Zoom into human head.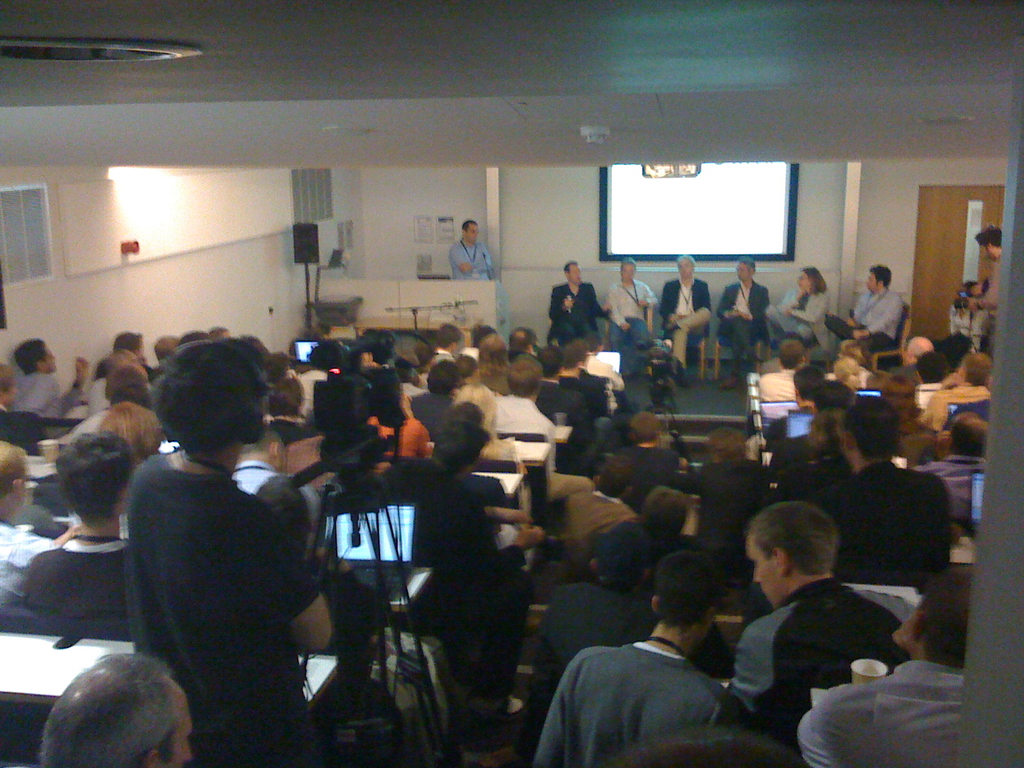
Zoom target: [628,415,664,445].
